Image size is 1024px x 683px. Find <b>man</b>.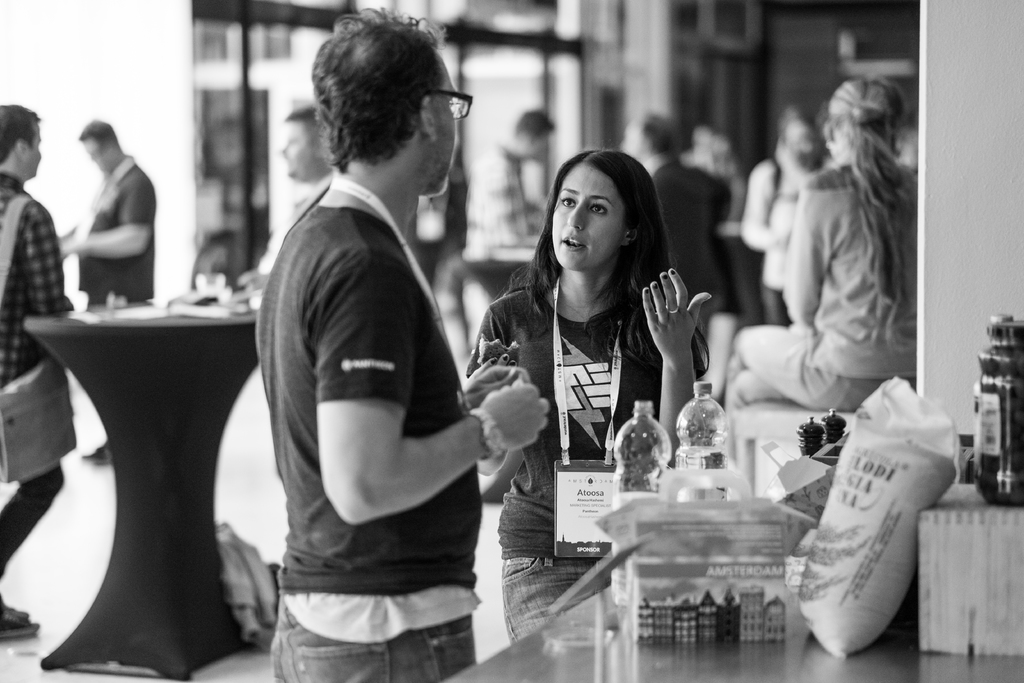
bbox=[447, 111, 556, 299].
